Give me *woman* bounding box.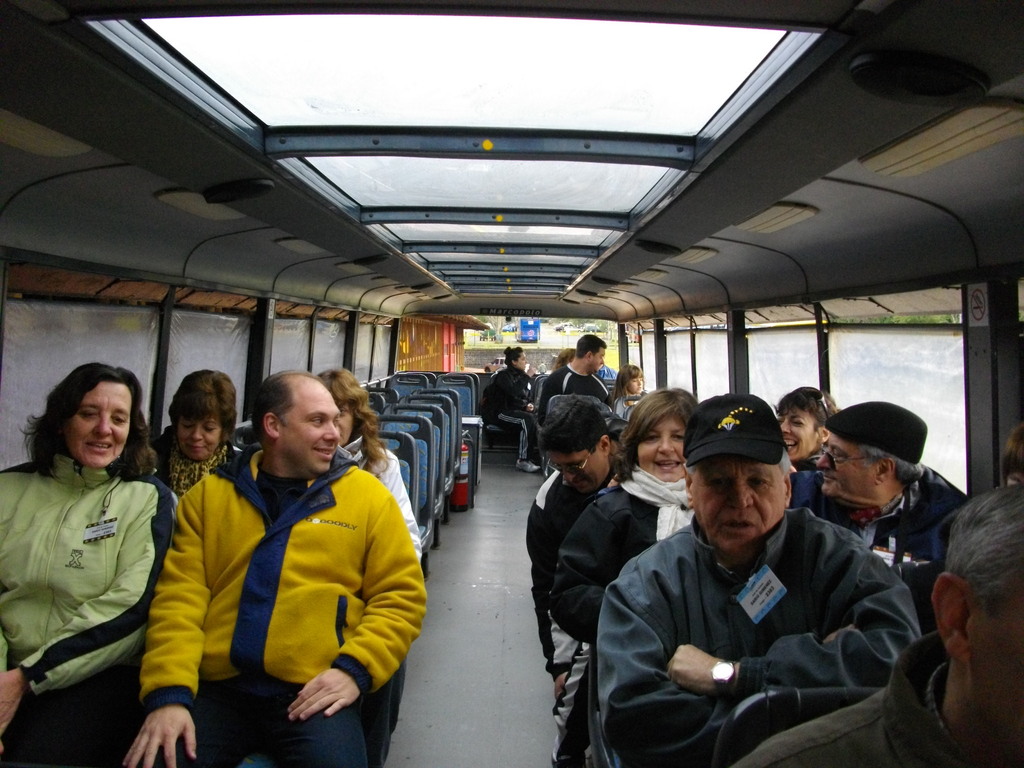
773/383/842/465.
